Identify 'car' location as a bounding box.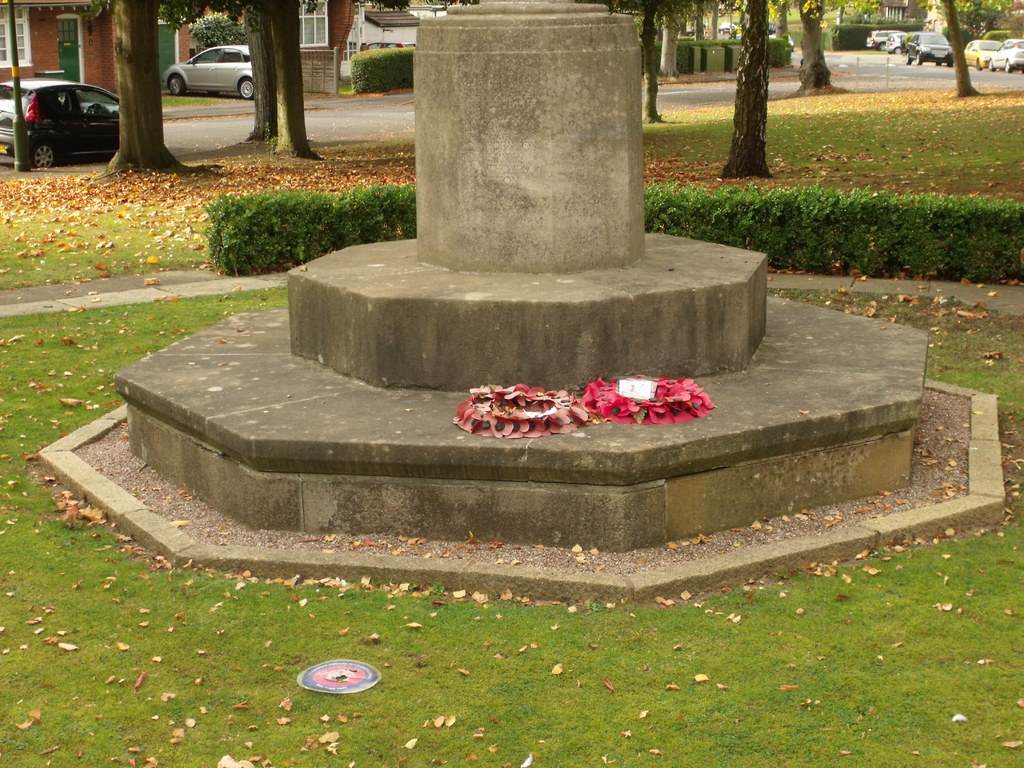
787,34,793,51.
